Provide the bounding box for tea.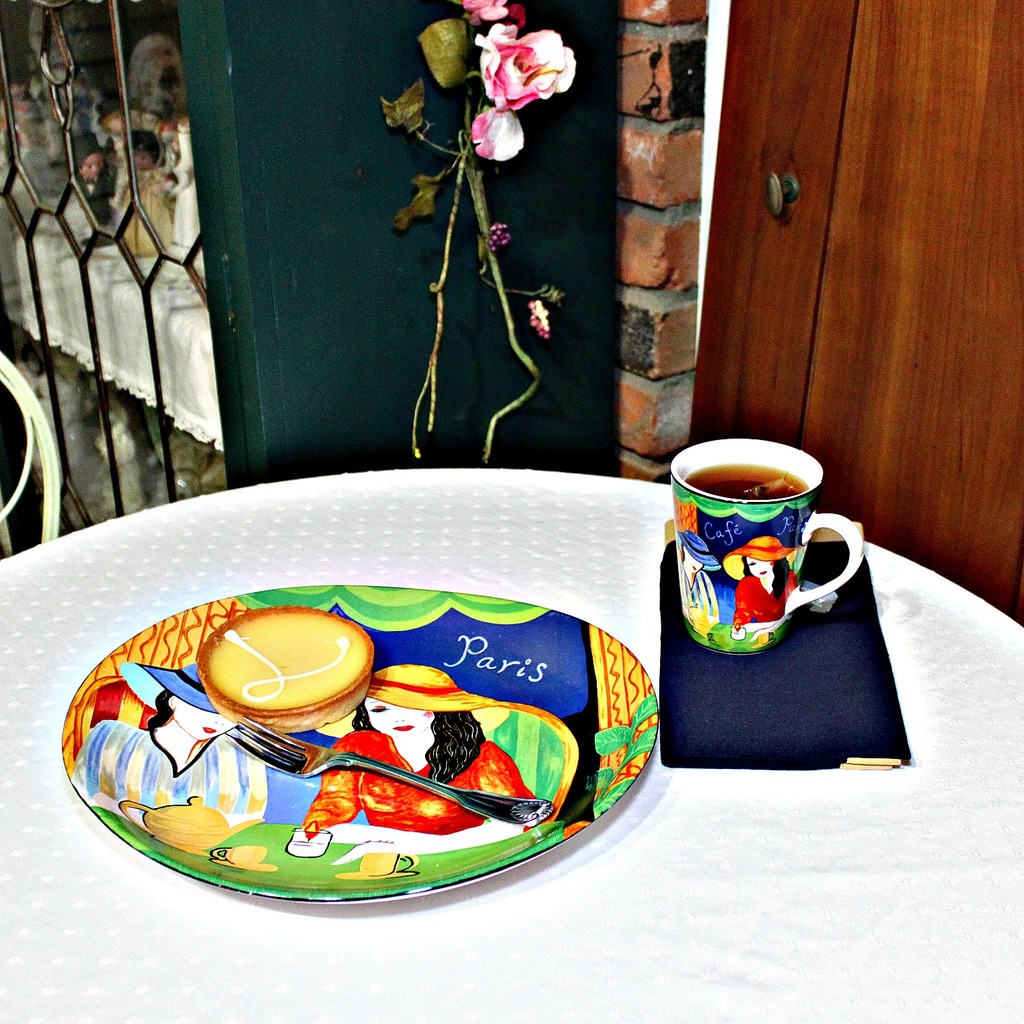
[684,466,803,501].
